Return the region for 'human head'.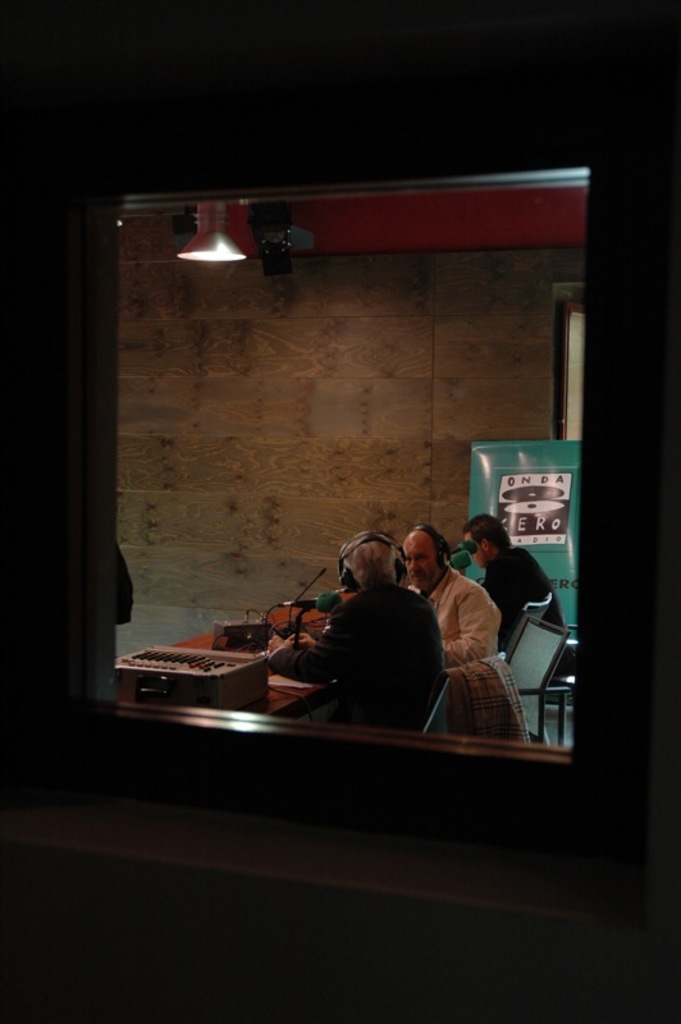
[x1=397, y1=526, x2=444, y2=598].
